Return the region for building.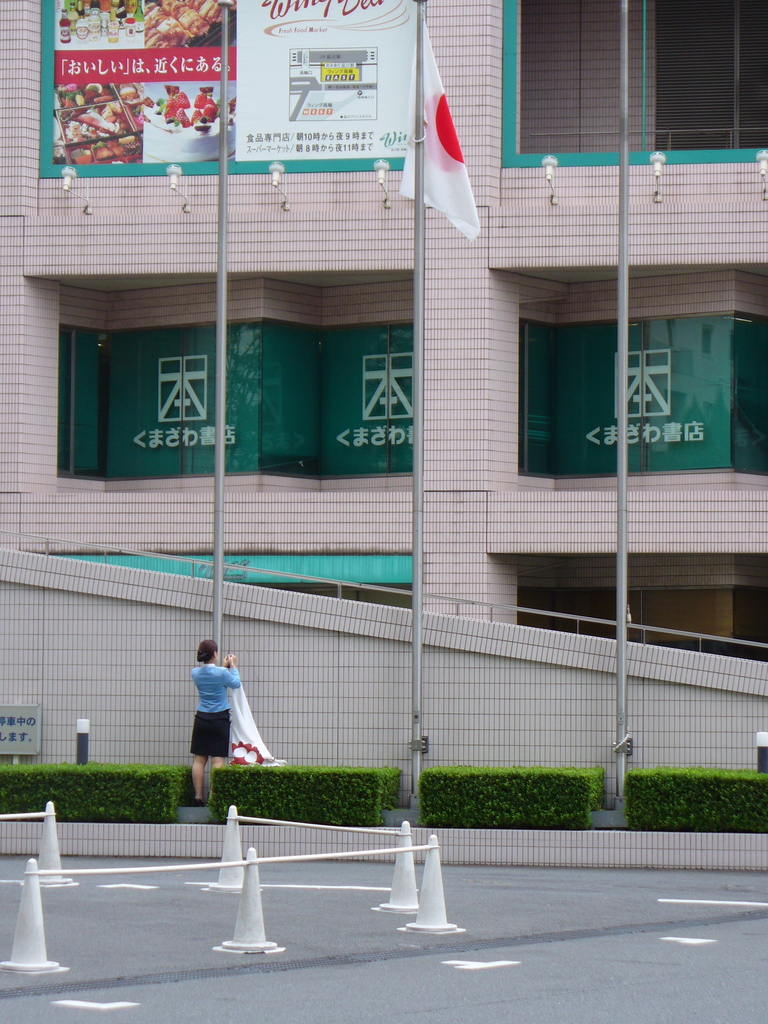
box(0, 0, 767, 664).
